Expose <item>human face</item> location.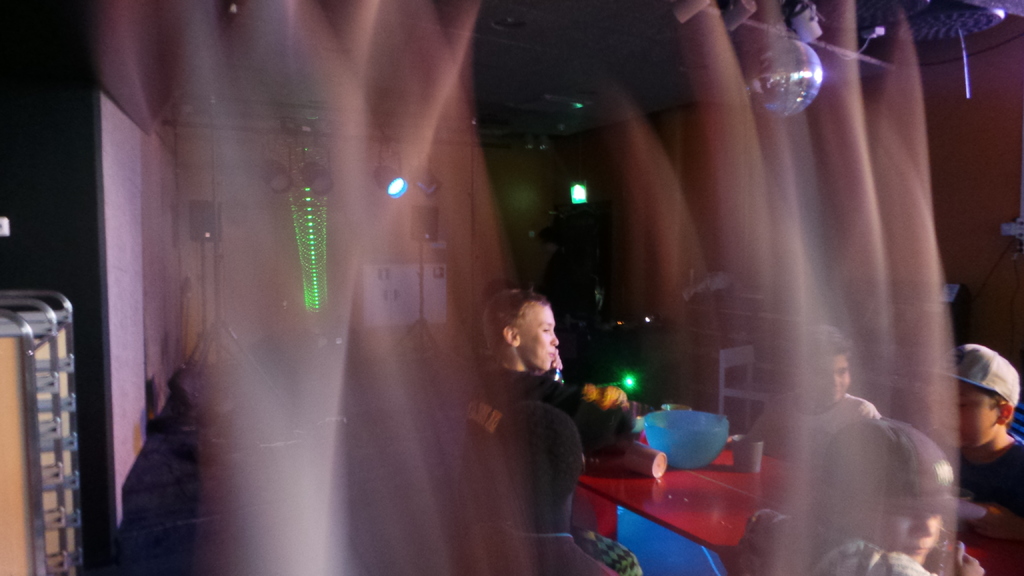
Exposed at x1=806, y1=358, x2=853, y2=404.
